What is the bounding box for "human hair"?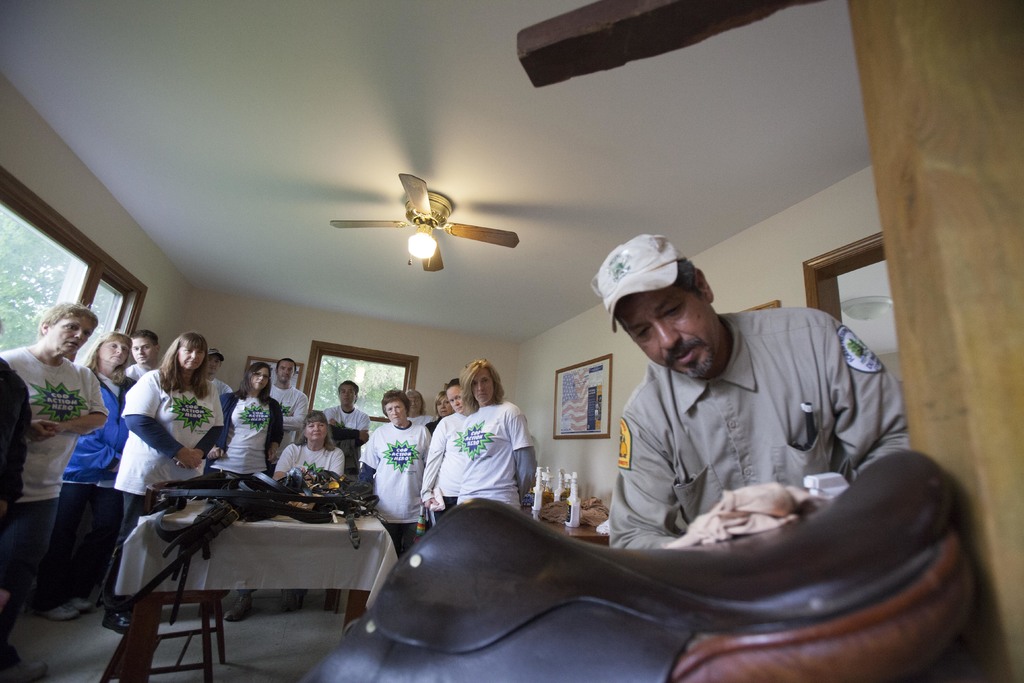
pyautogui.locateOnScreen(151, 327, 209, 395).
